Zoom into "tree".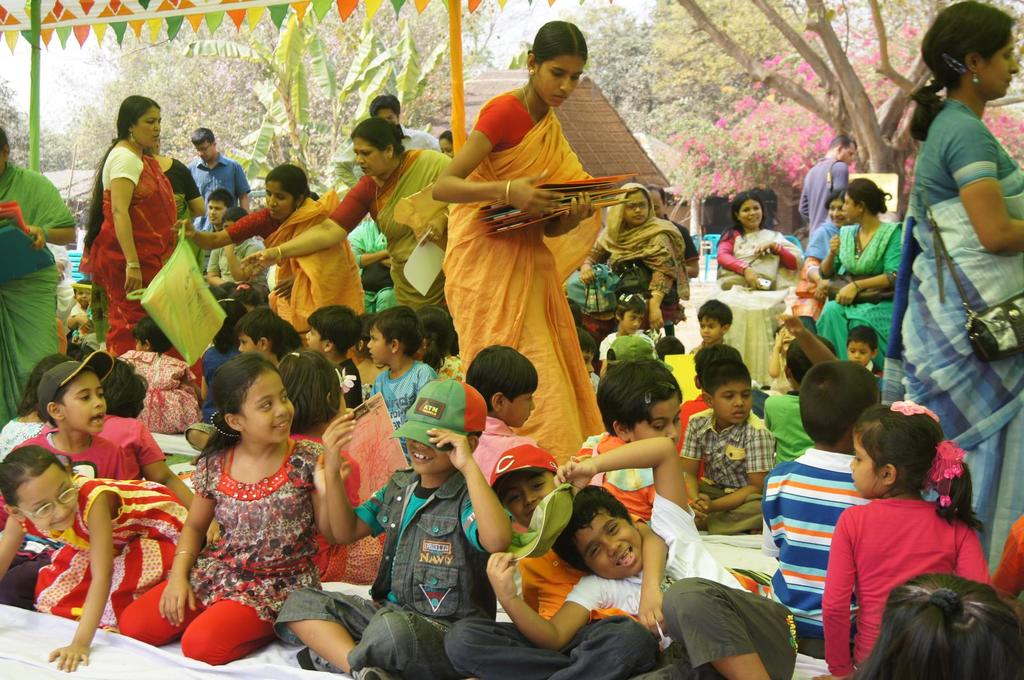
Zoom target: <box>661,0,1023,206</box>.
